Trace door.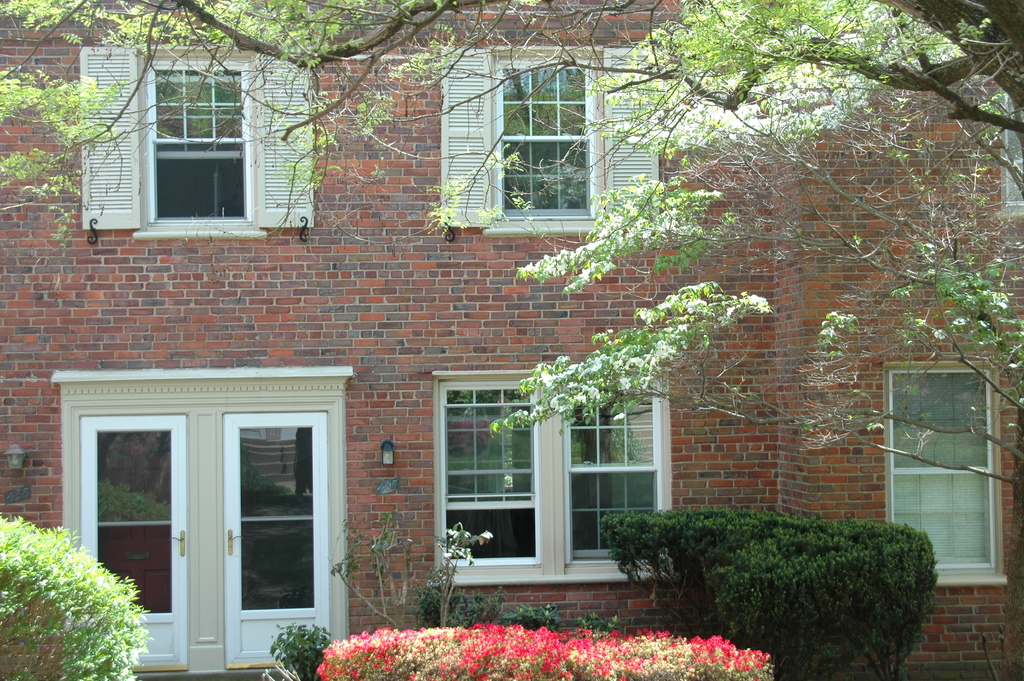
Traced to left=49, top=354, right=360, bottom=666.
